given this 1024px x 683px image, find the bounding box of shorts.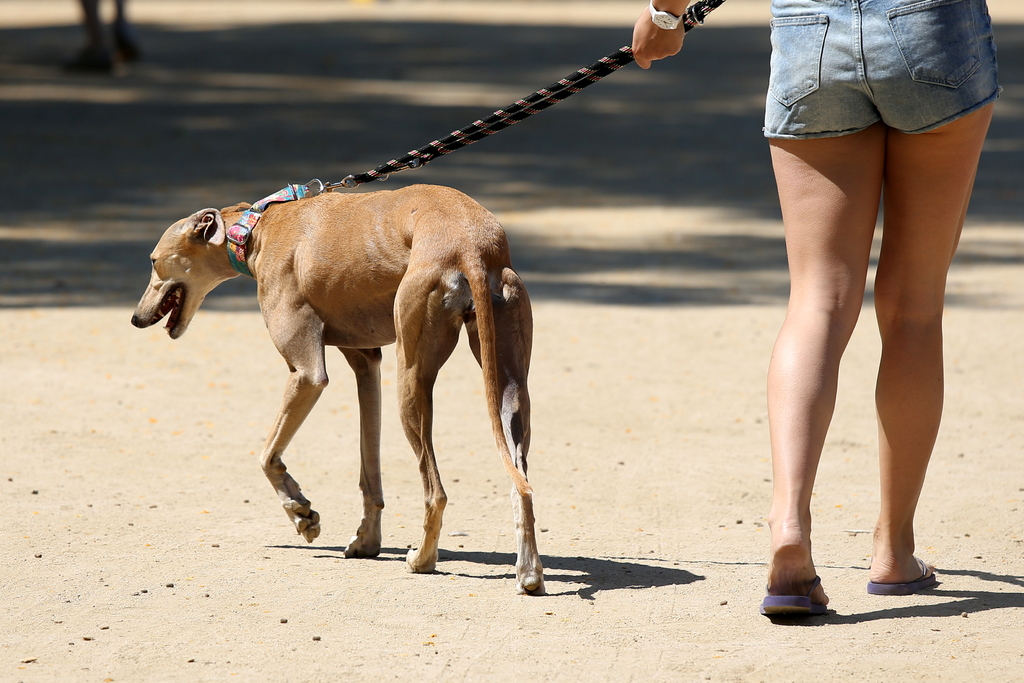
bbox=[764, 16, 1008, 150].
